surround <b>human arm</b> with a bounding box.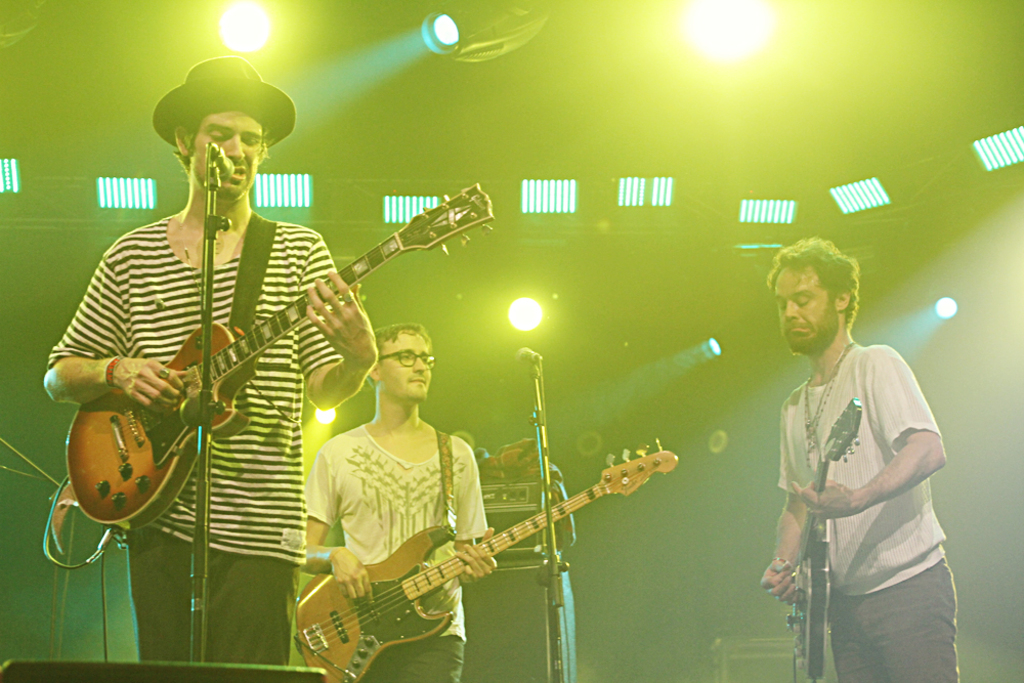
<bbox>760, 389, 819, 613</bbox>.
